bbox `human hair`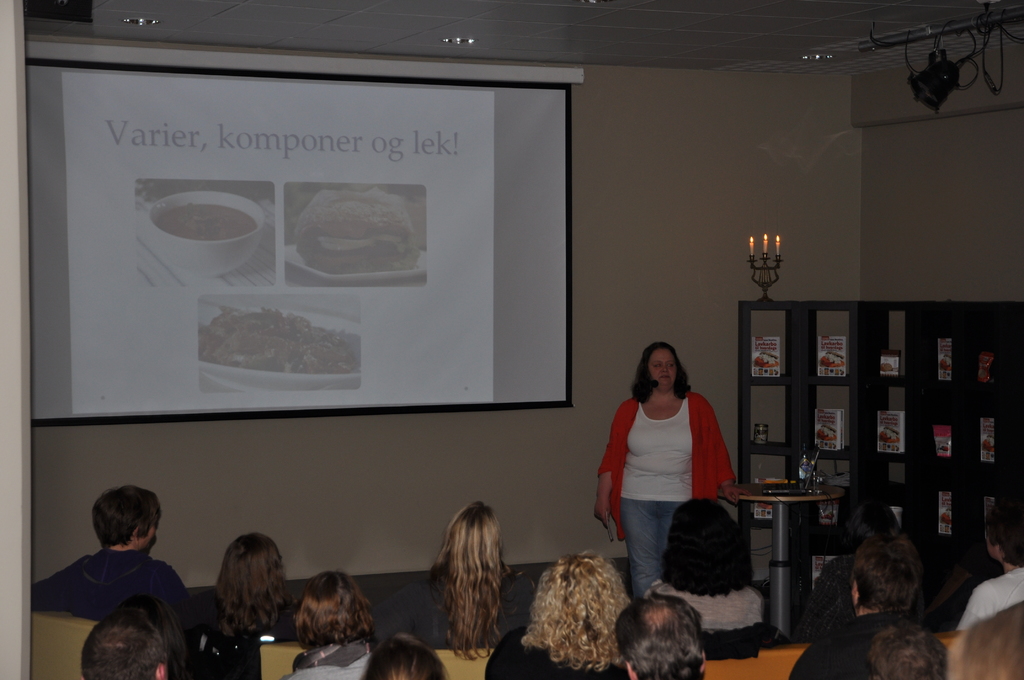
bbox=[612, 604, 705, 677]
